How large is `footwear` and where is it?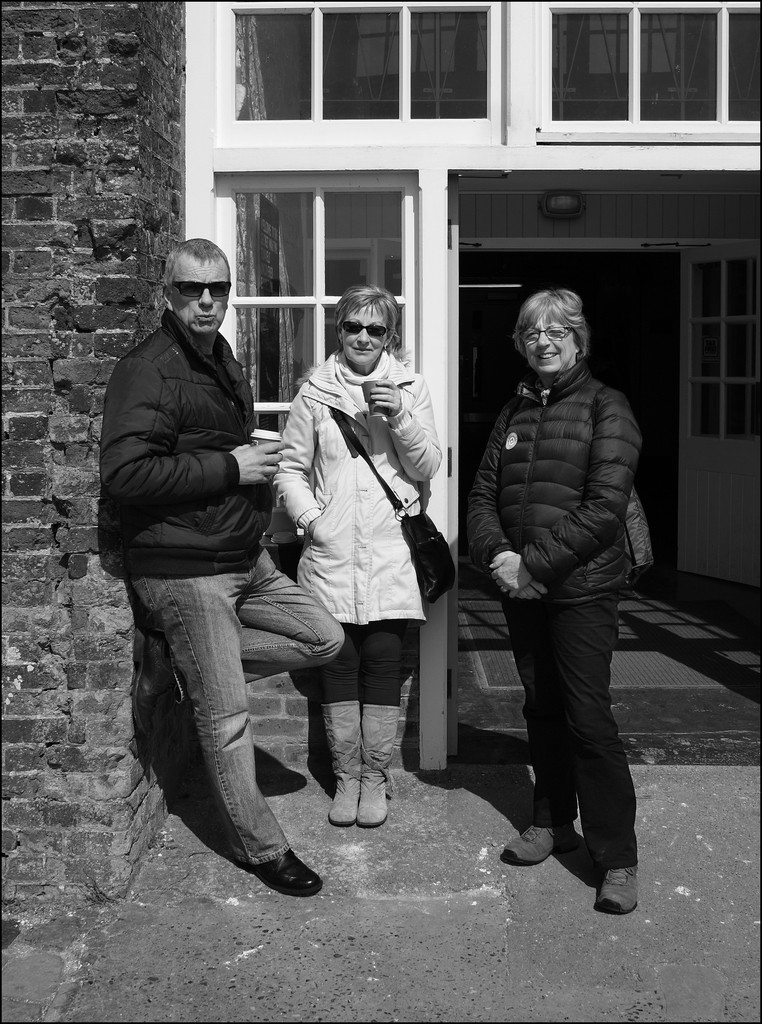
Bounding box: bbox=(259, 845, 323, 896).
